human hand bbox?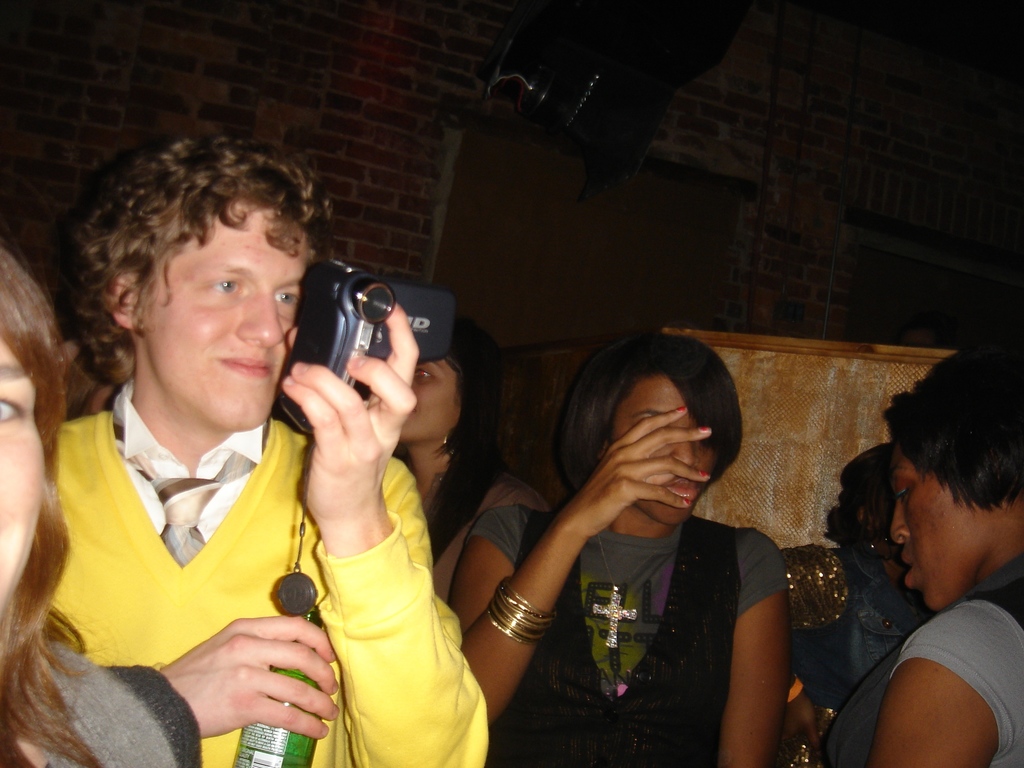
<region>274, 356, 423, 518</region>
